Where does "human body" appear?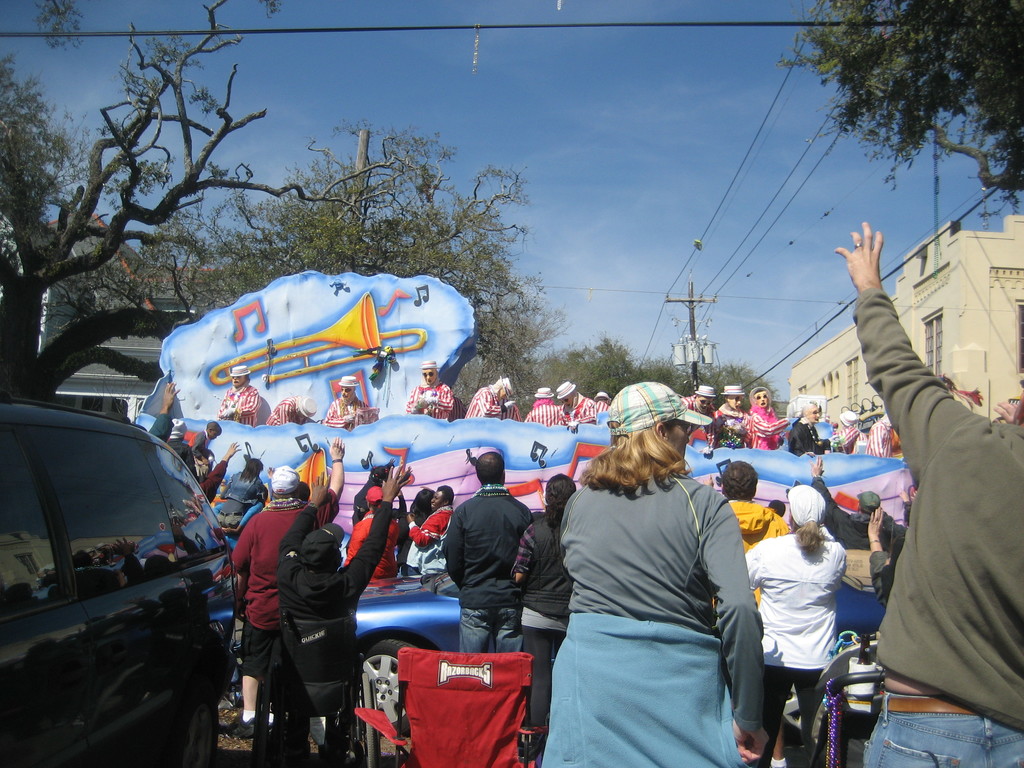
Appears at (747, 388, 787, 454).
